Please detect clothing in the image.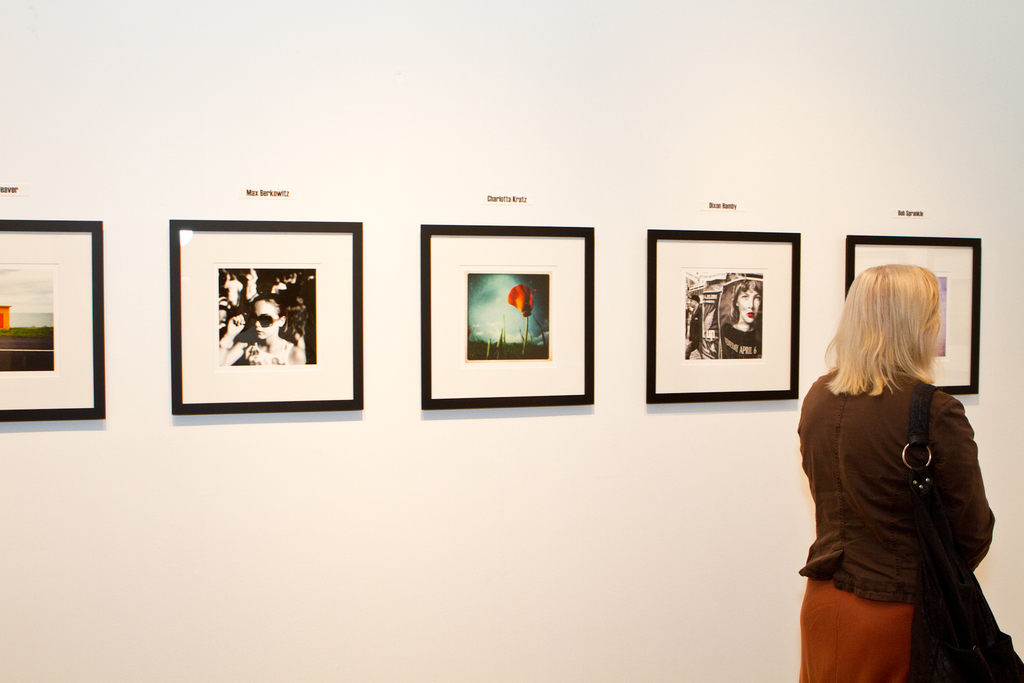
<bbox>794, 351, 1017, 646</bbox>.
